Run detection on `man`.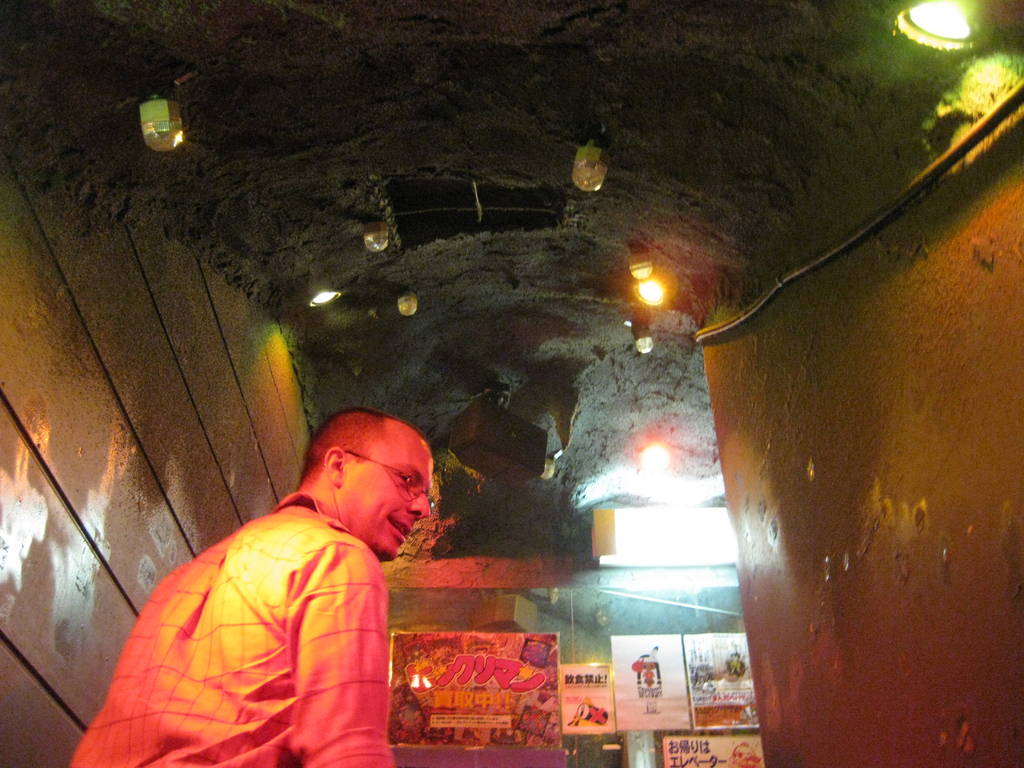
Result: box(89, 398, 474, 751).
